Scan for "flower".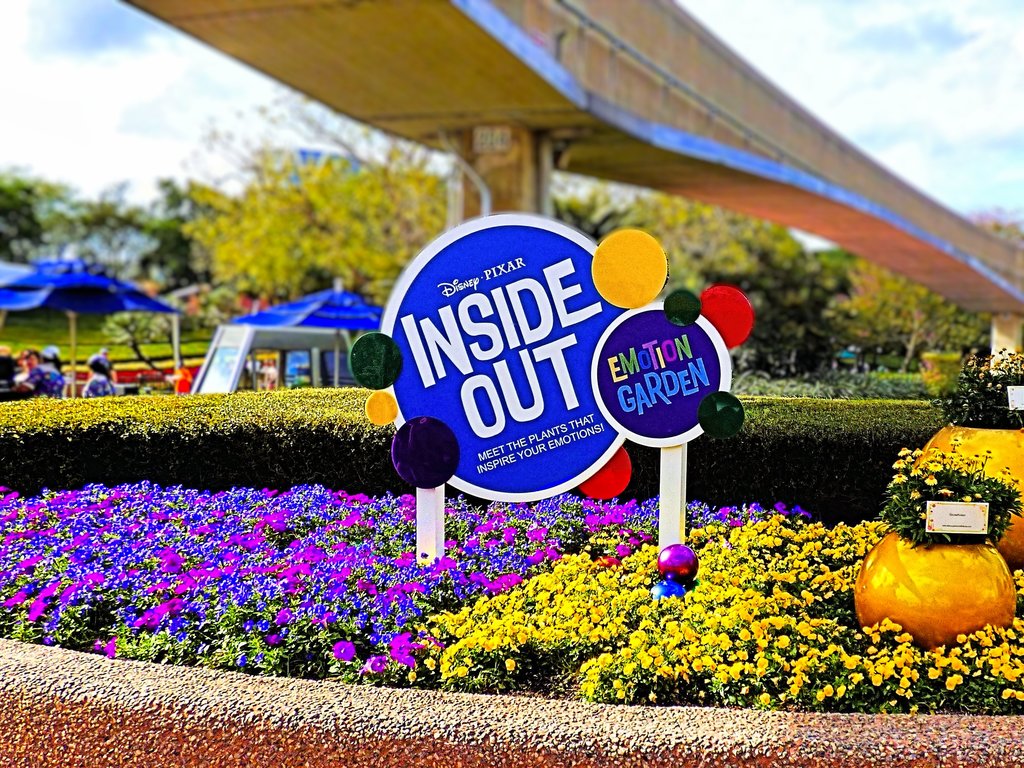
Scan result: <bbox>898, 447, 911, 458</bbox>.
